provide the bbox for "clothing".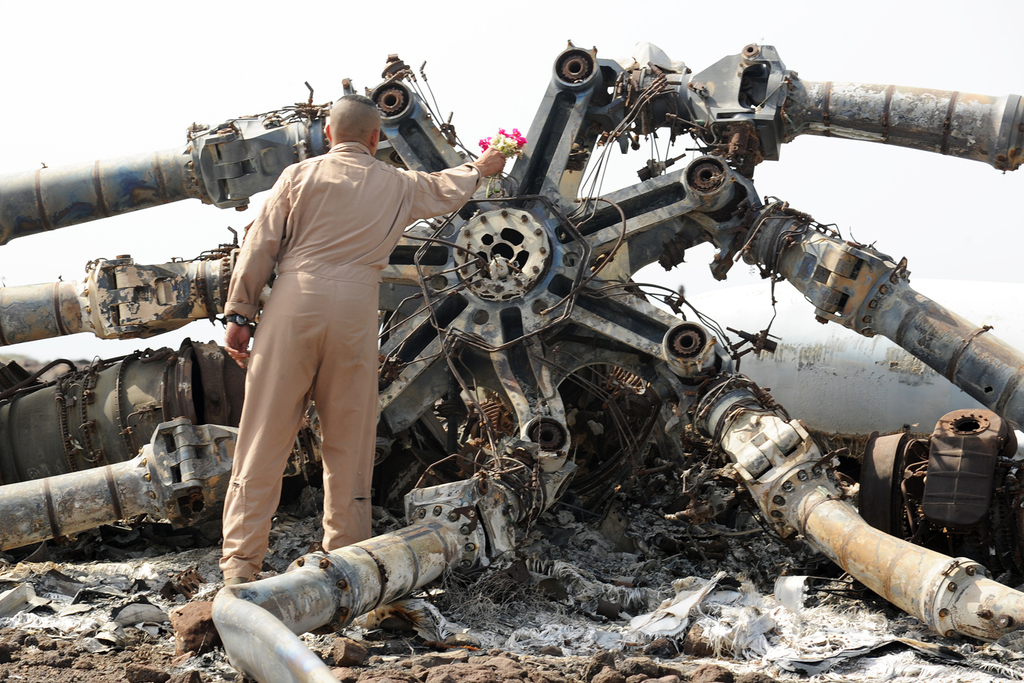
left=222, top=142, right=484, bottom=577.
